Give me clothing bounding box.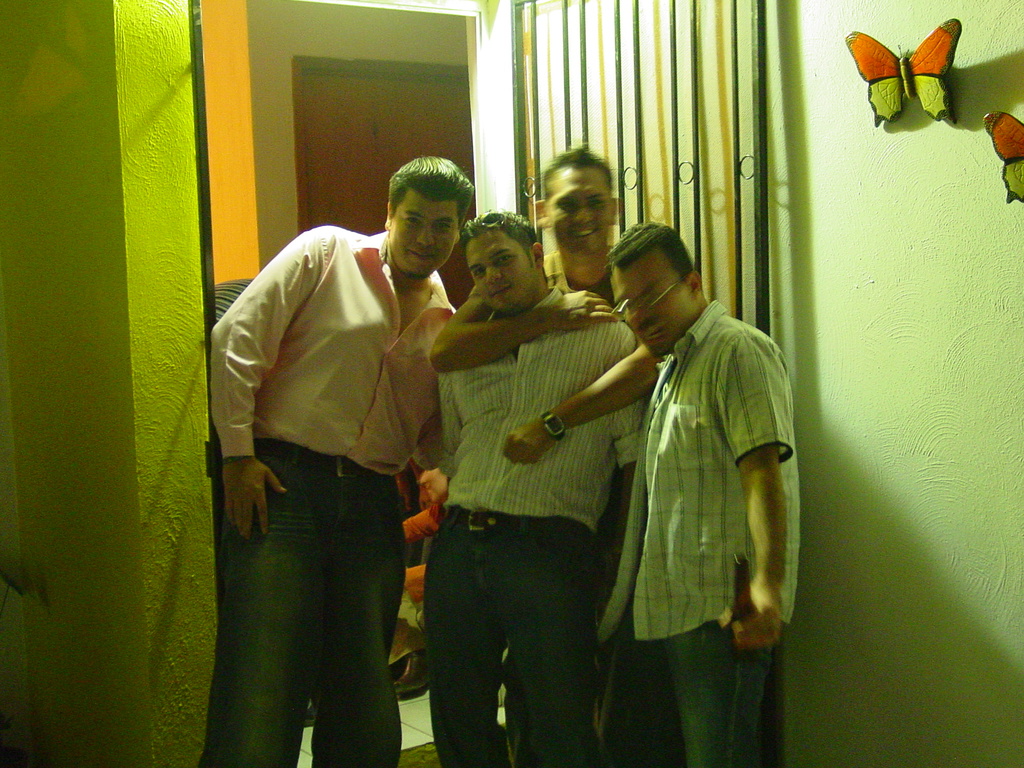
[left=202, top=154, right=461, bottom=750].
